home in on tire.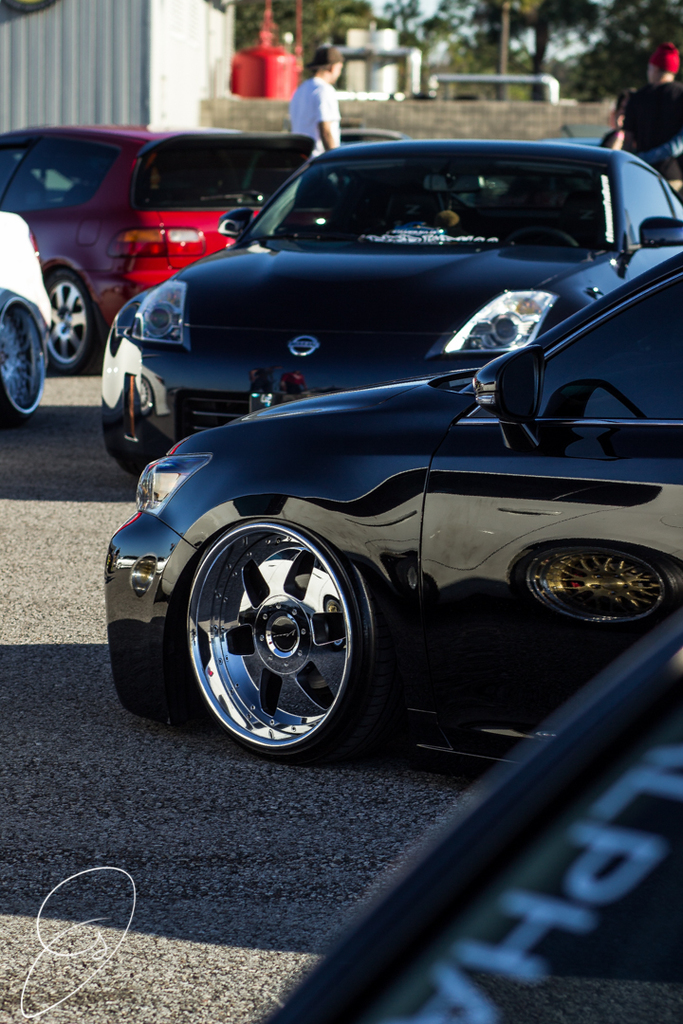
Homed in at (left=49, top=268, right=101, bottom=373).
